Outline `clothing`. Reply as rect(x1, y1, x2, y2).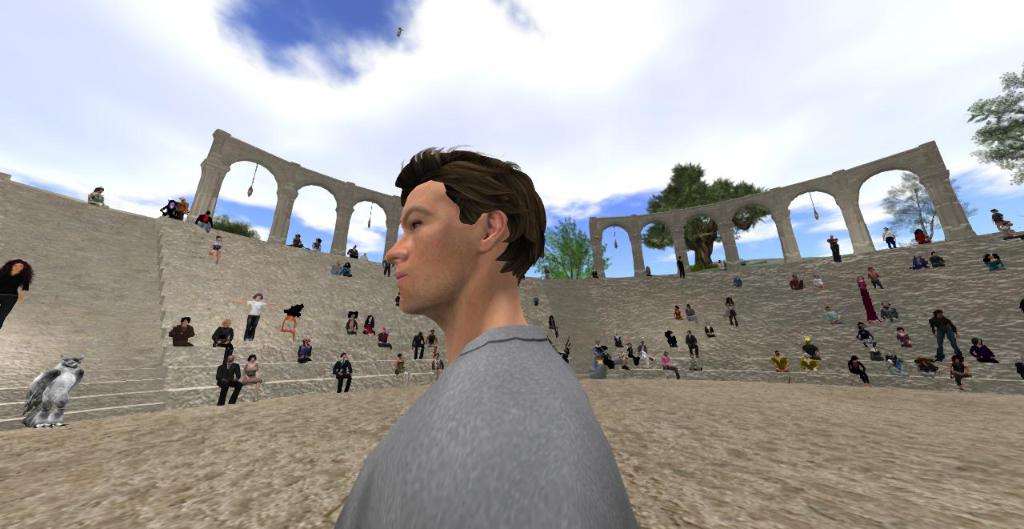
rect(166, 323, 199, 343).
